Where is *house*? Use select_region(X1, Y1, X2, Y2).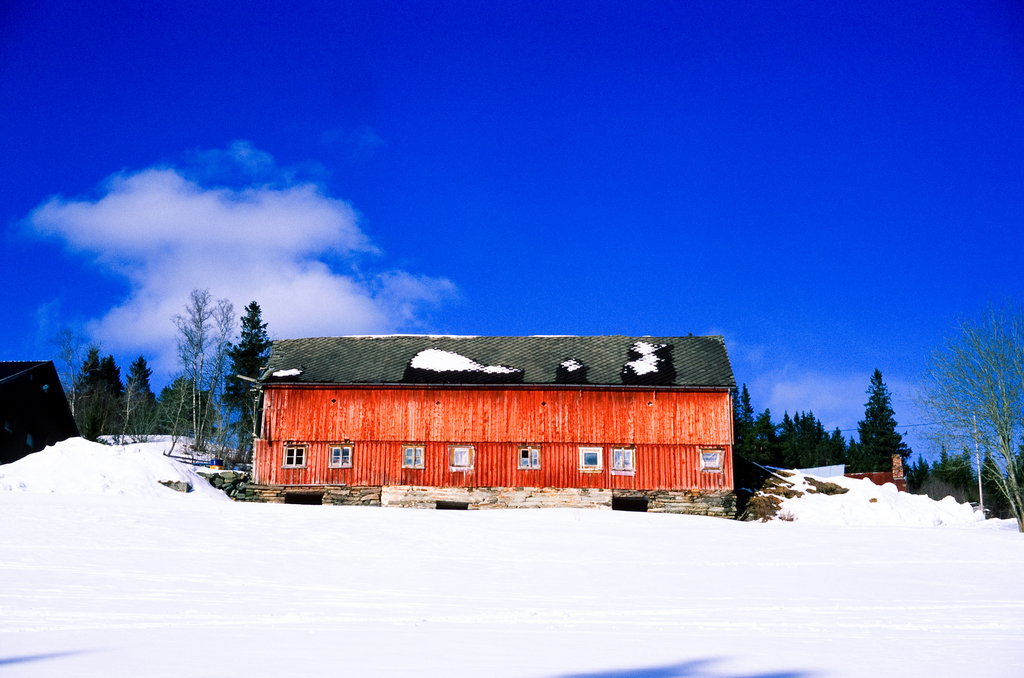
select_region(0, 362, 81, 463).
